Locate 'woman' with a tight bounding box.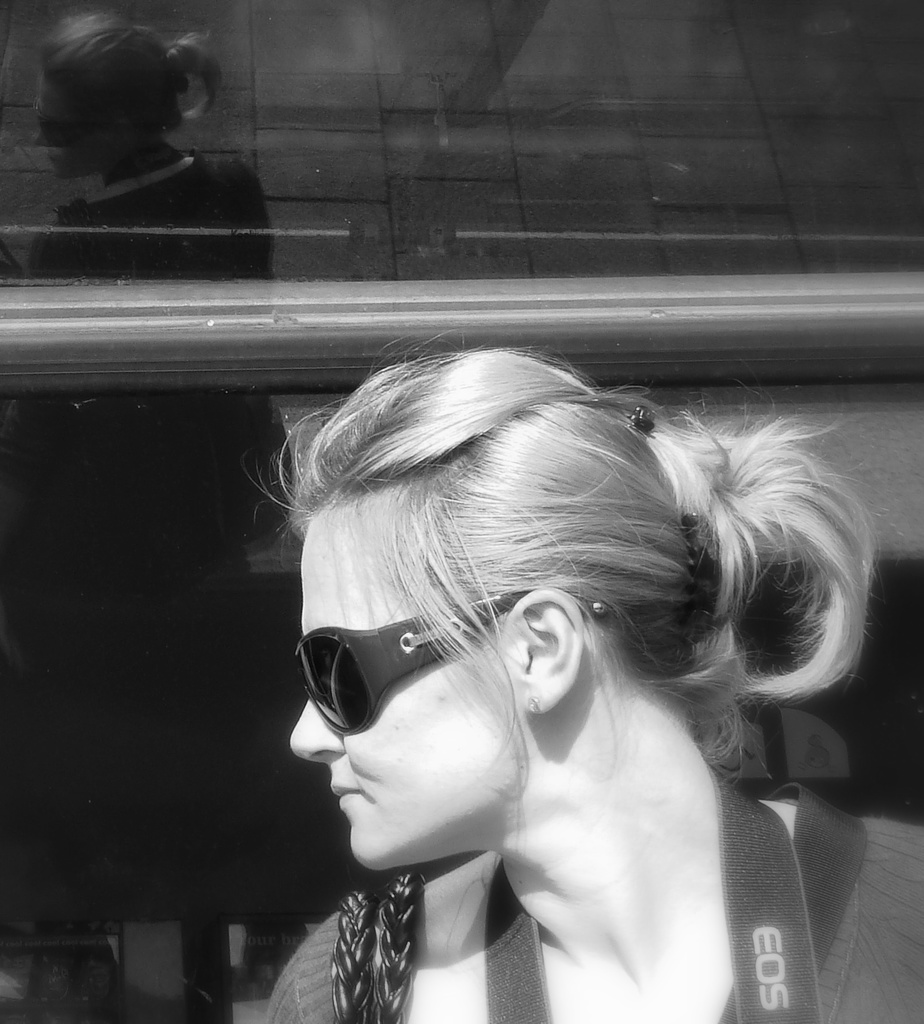
region(189, 334, 891, 1023).
